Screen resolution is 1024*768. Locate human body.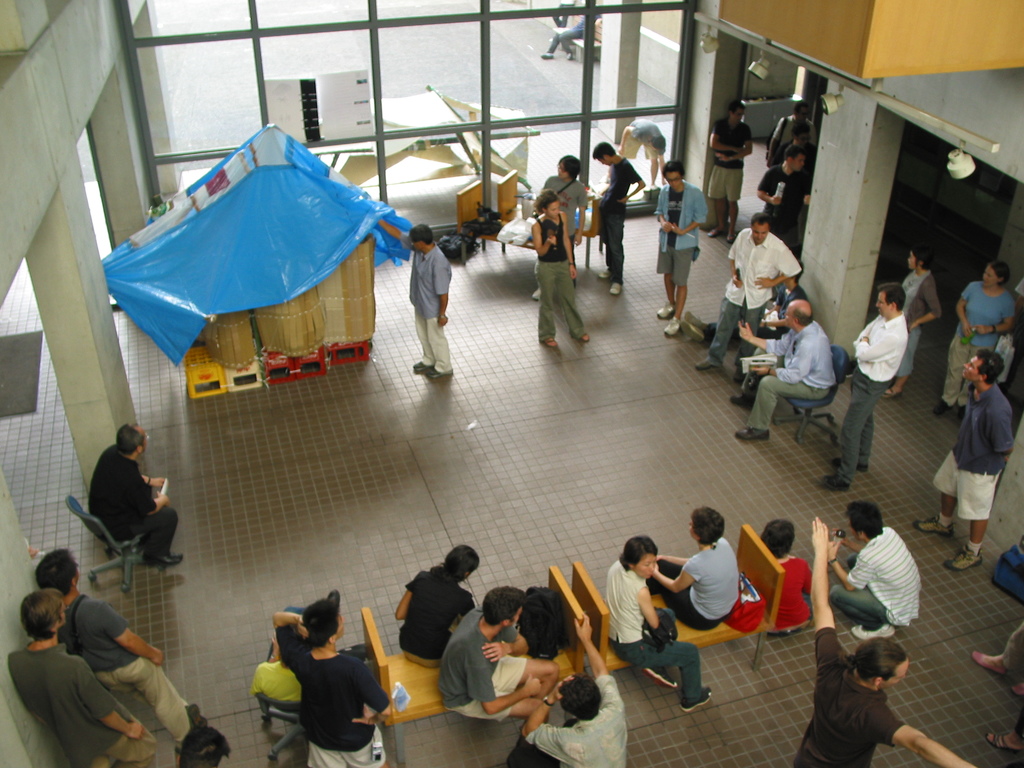
[left=394, top=571, right=477, bottom=666].
